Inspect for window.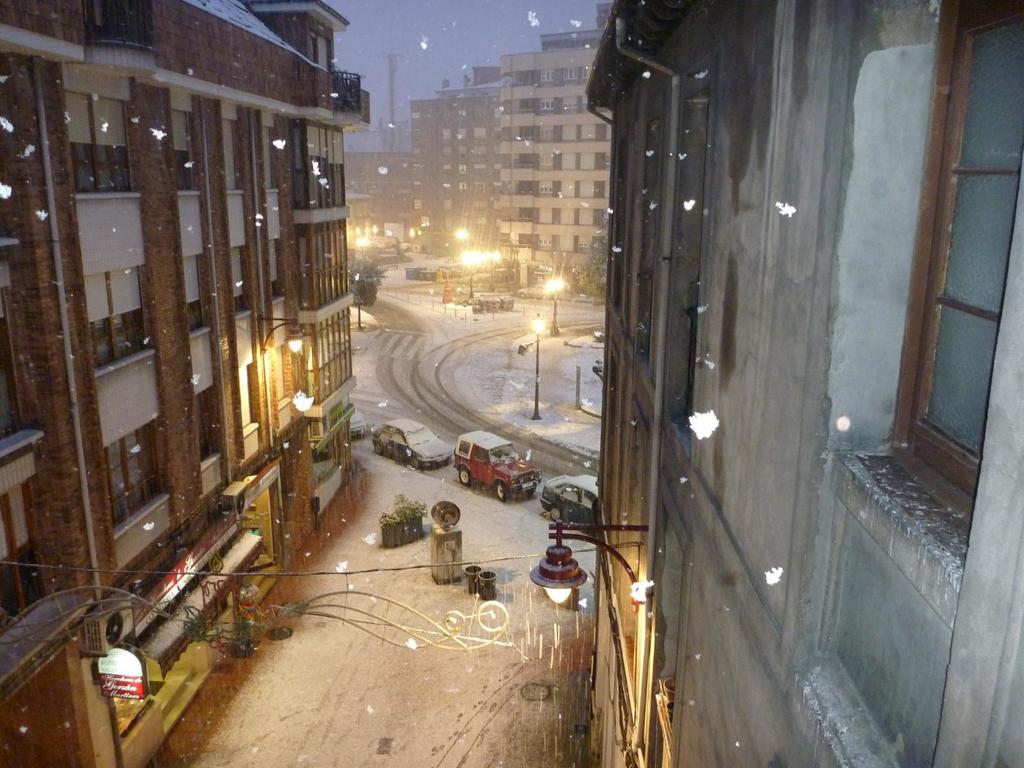
Inspection: <region>515, 182, 544, 193</region>.
